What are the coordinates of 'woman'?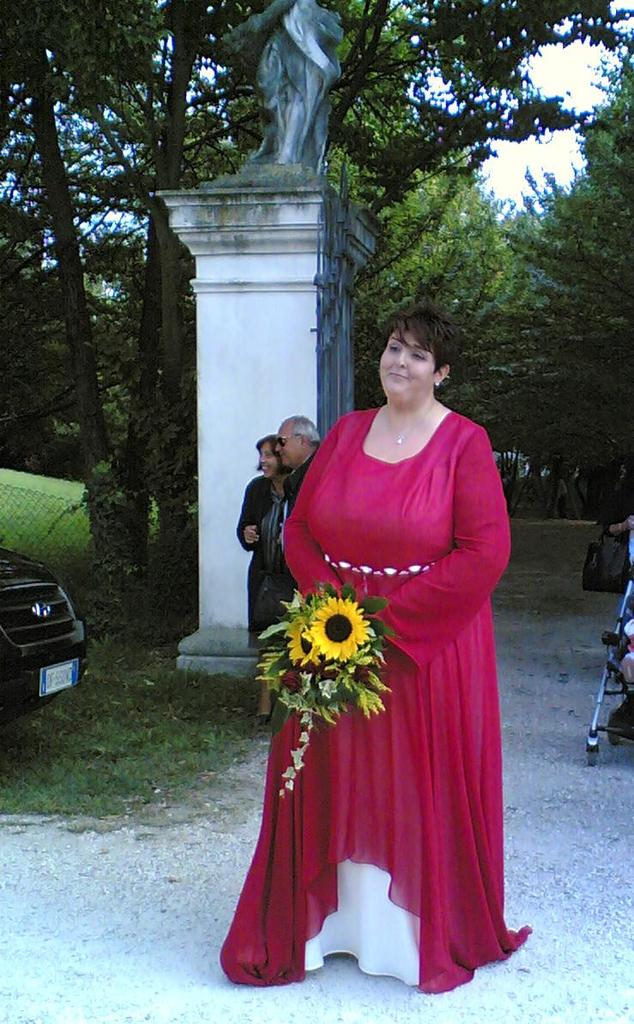
214, 293, 538, 983.
